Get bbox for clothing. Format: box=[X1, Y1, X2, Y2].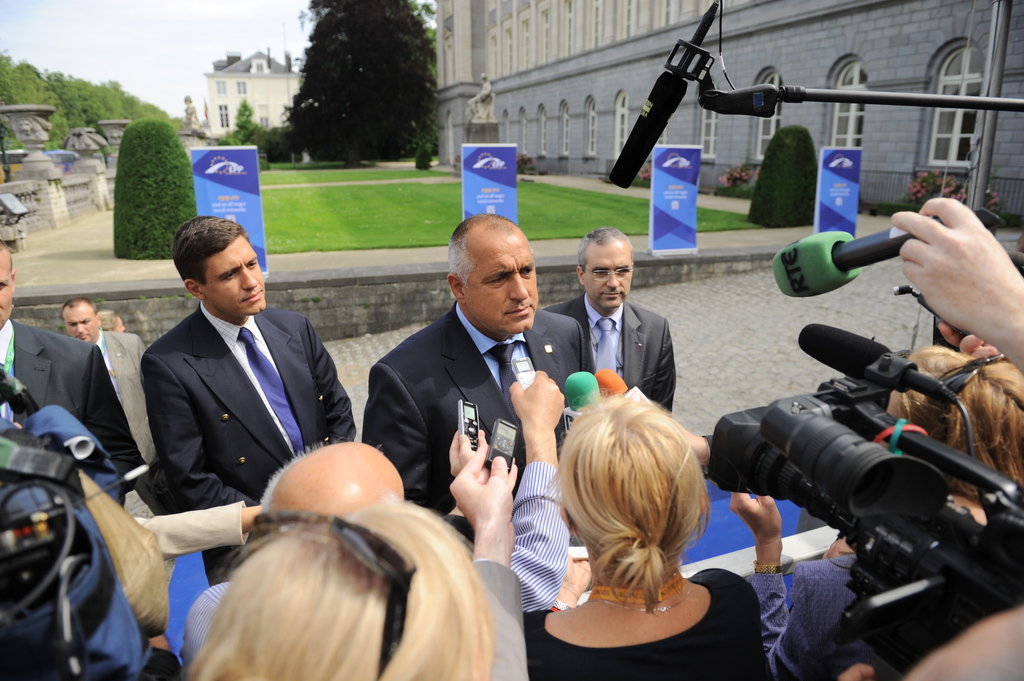
box=[177, 461, 575, 680].
